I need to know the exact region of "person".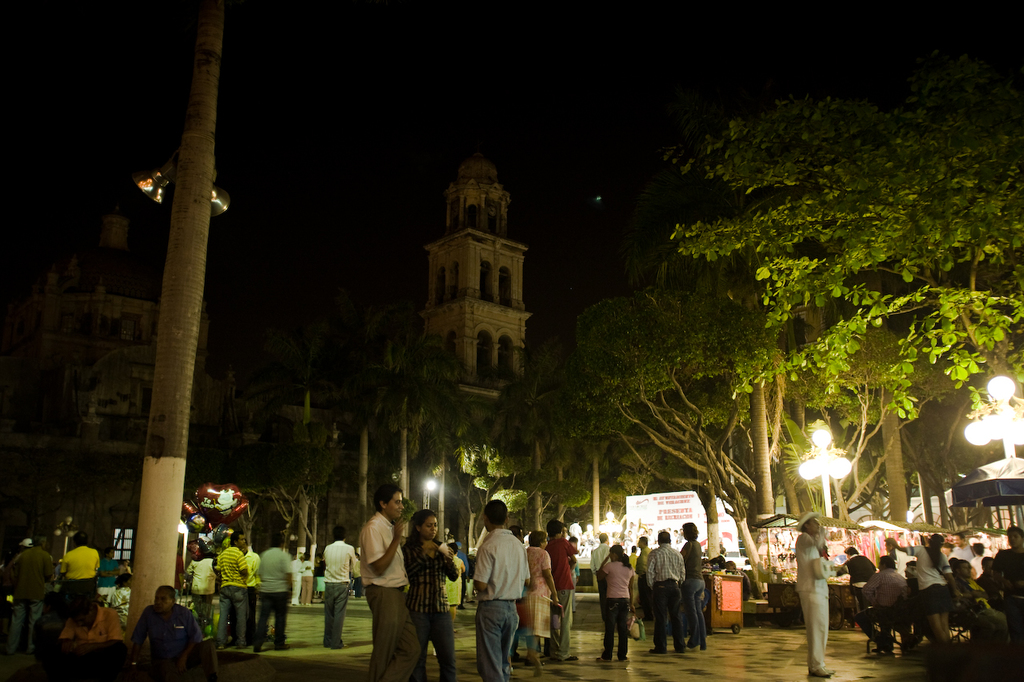
Region: {"left": 54, "top": 534, "right": 100, "bottom": 579}.
